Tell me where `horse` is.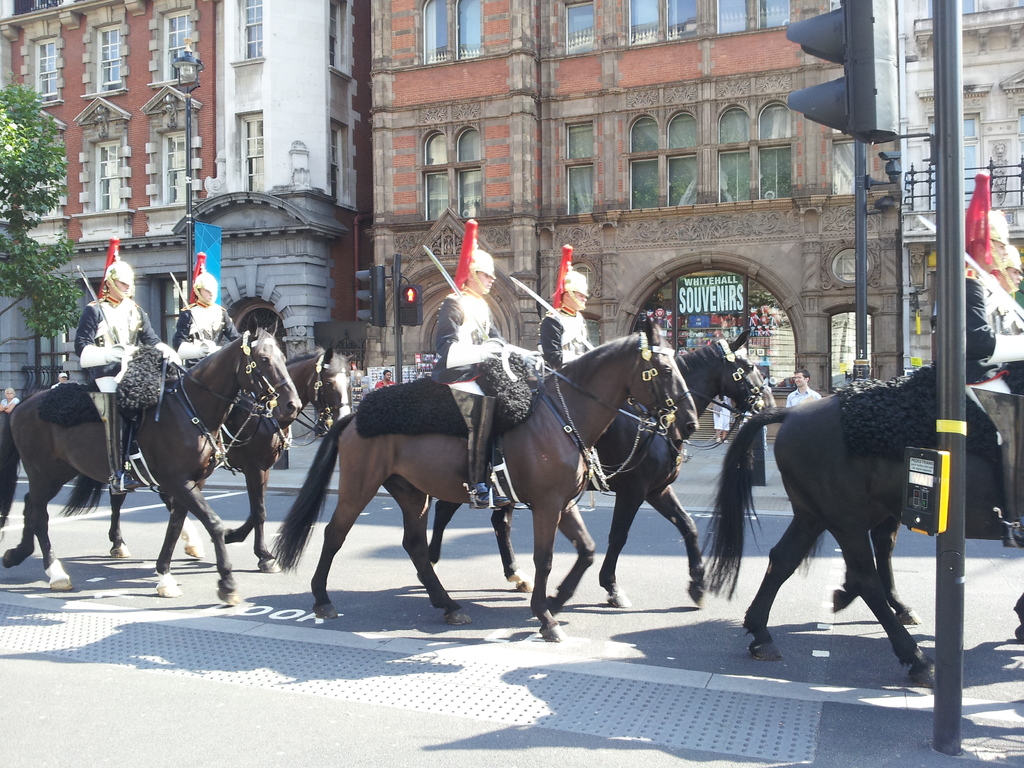
`horse` is at crop(0, 325, 307, 605).
